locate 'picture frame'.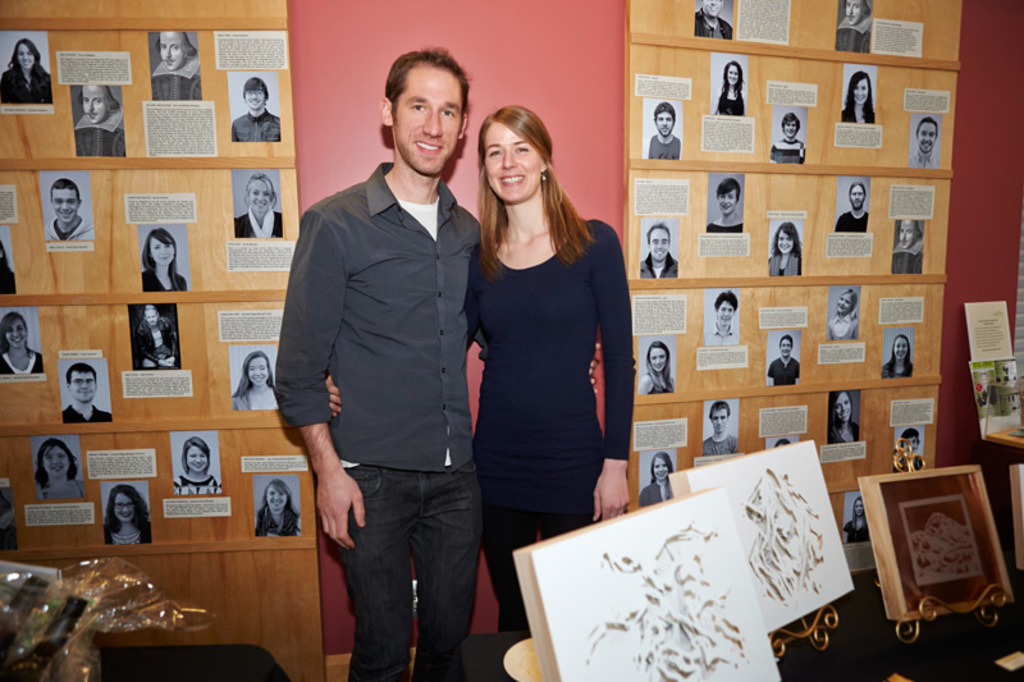
Bounding box: (x1=710, y1=51, x2=751, y2=118).
